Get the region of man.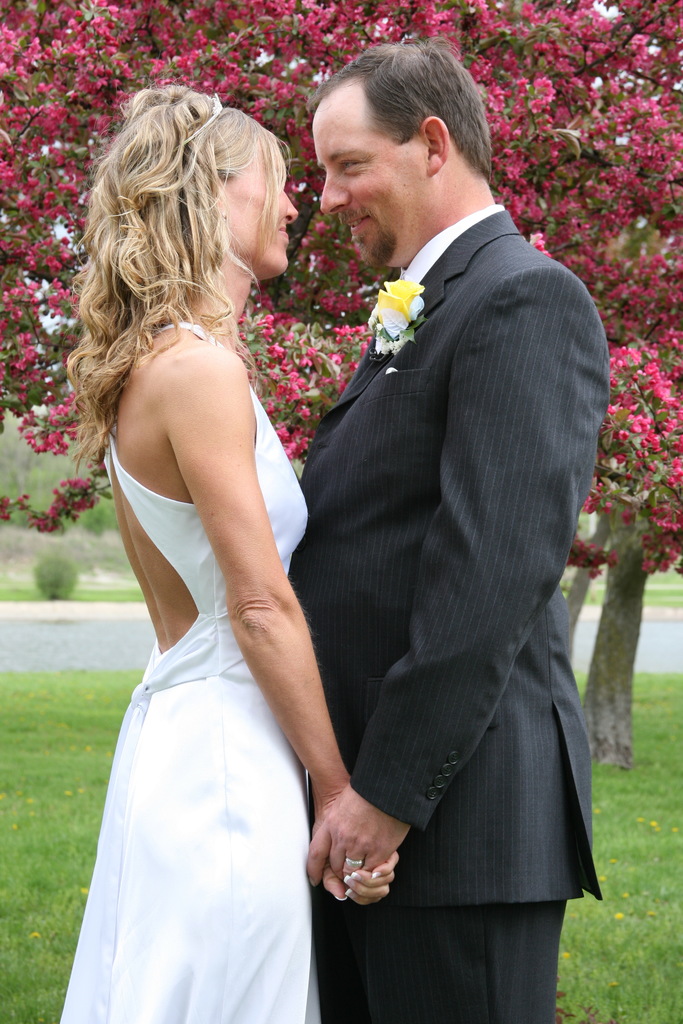
261:0:635:1023.
